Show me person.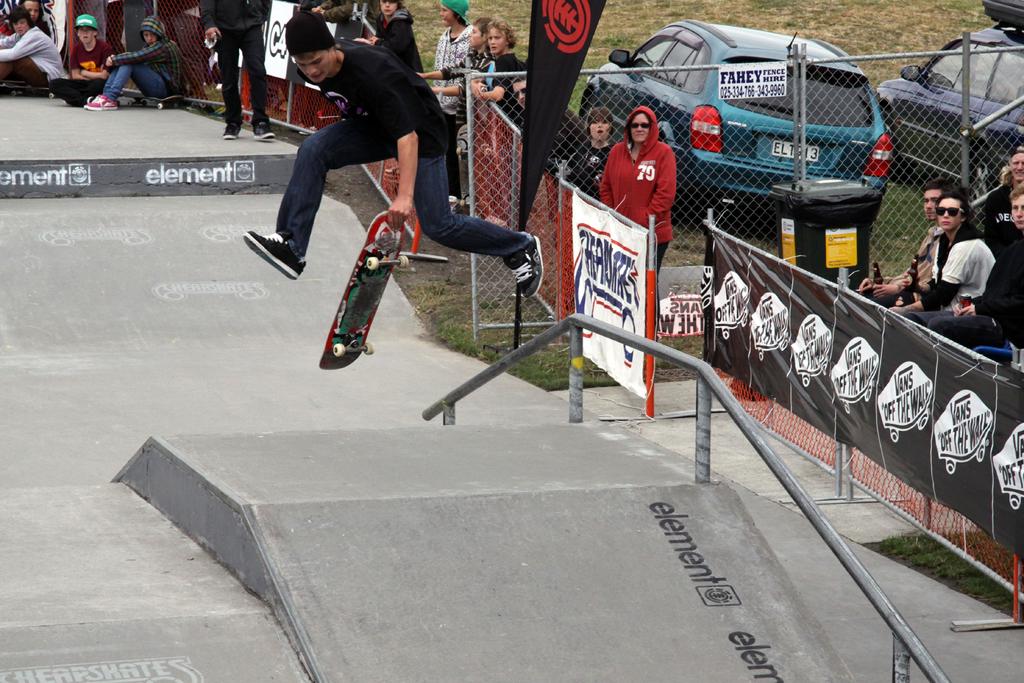
person is here: bbox=[0, 5, 61, 97].
